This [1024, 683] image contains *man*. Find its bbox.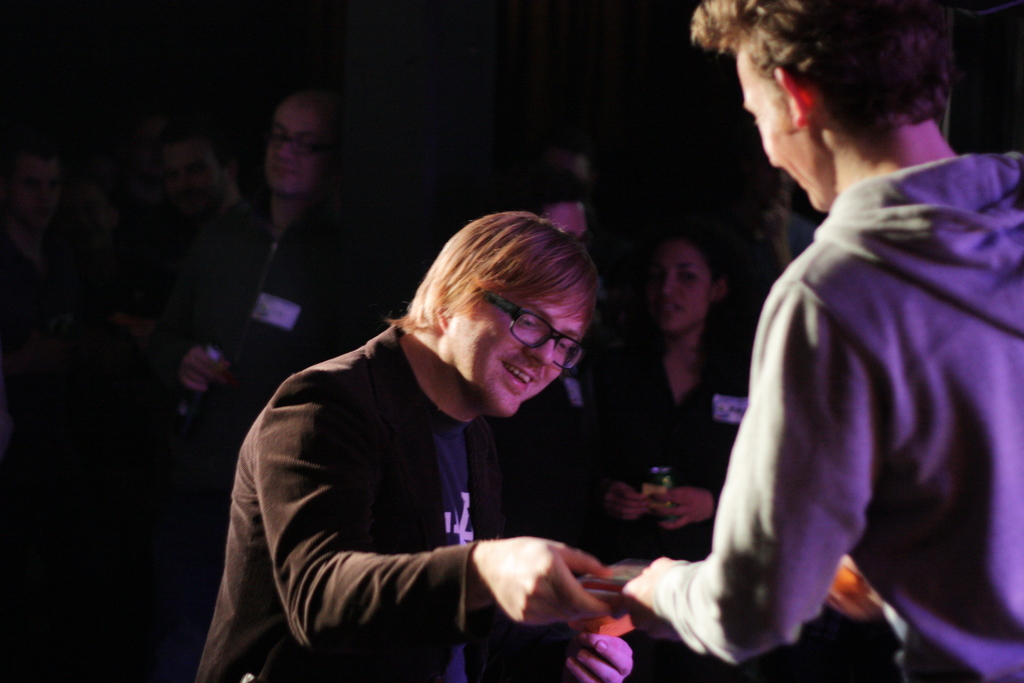
182/200/636/682.
